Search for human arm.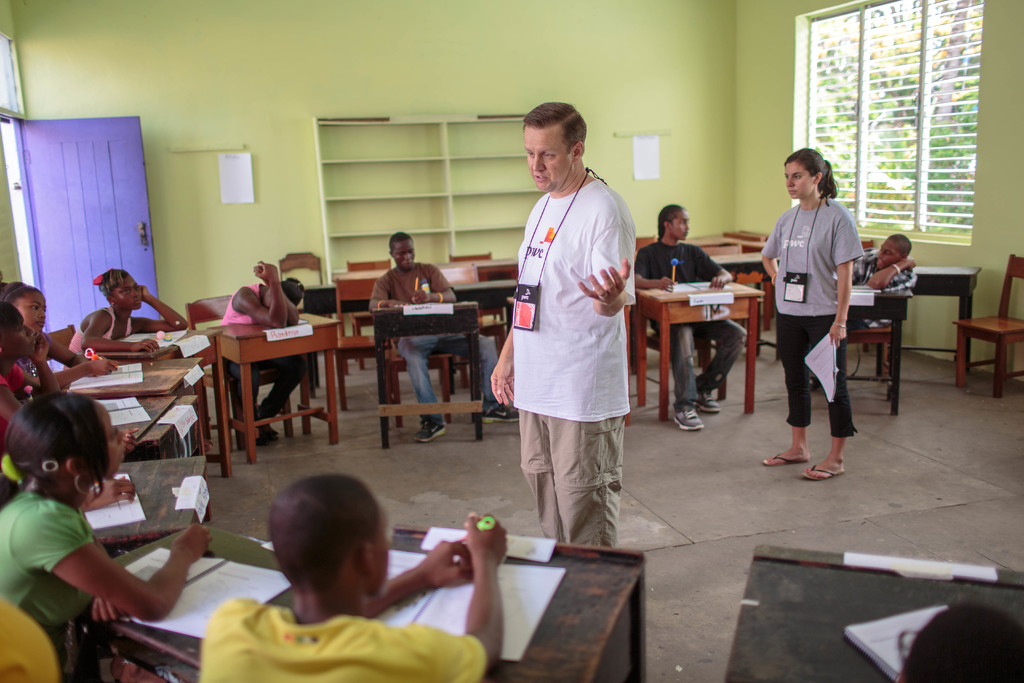
Found at detection(42, 506, 221, 628).
